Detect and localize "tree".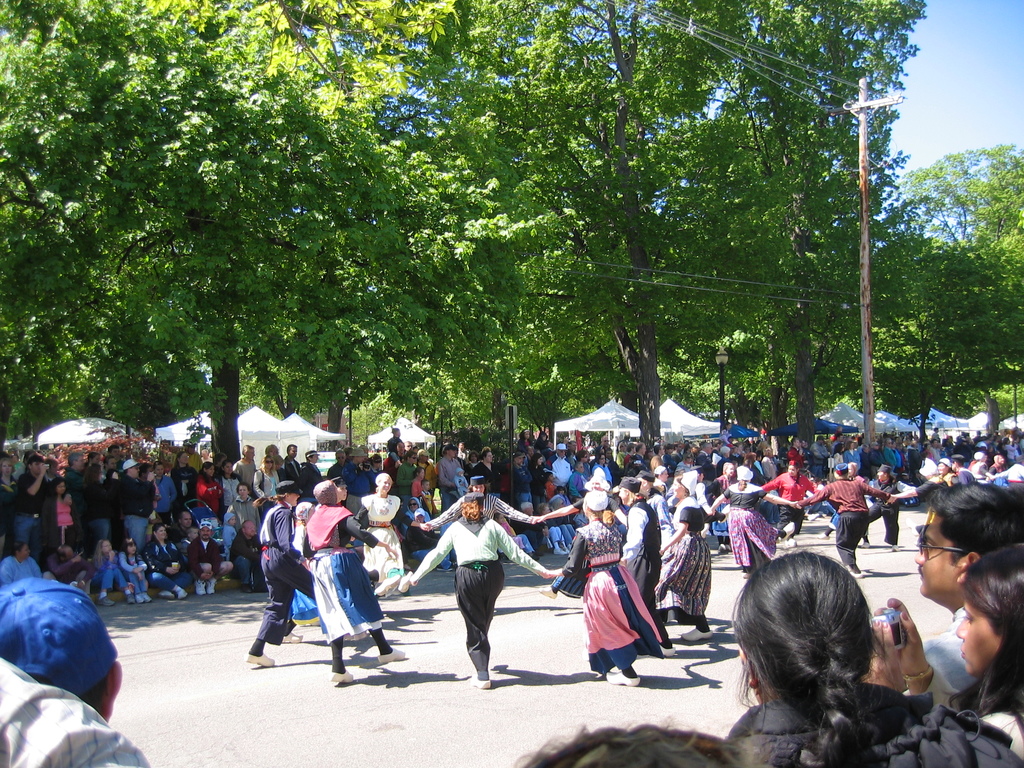
Localized at [left=882, top=139, right=1023, bottom=439].
